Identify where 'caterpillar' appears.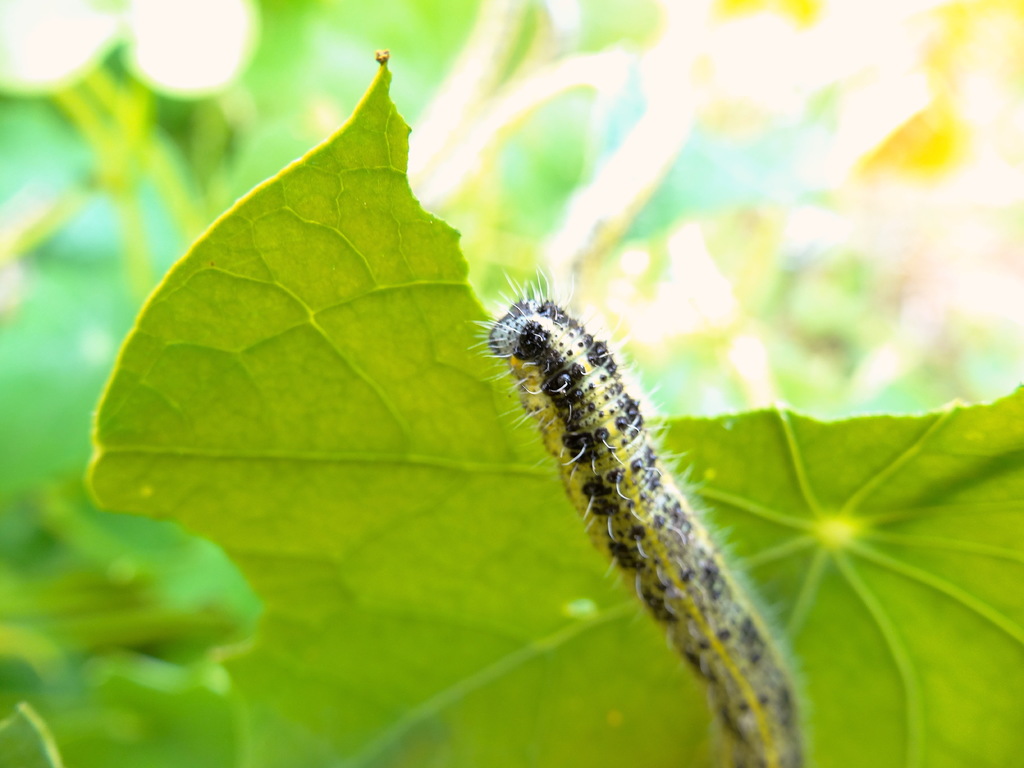
Appears at 459:260:802:767.
